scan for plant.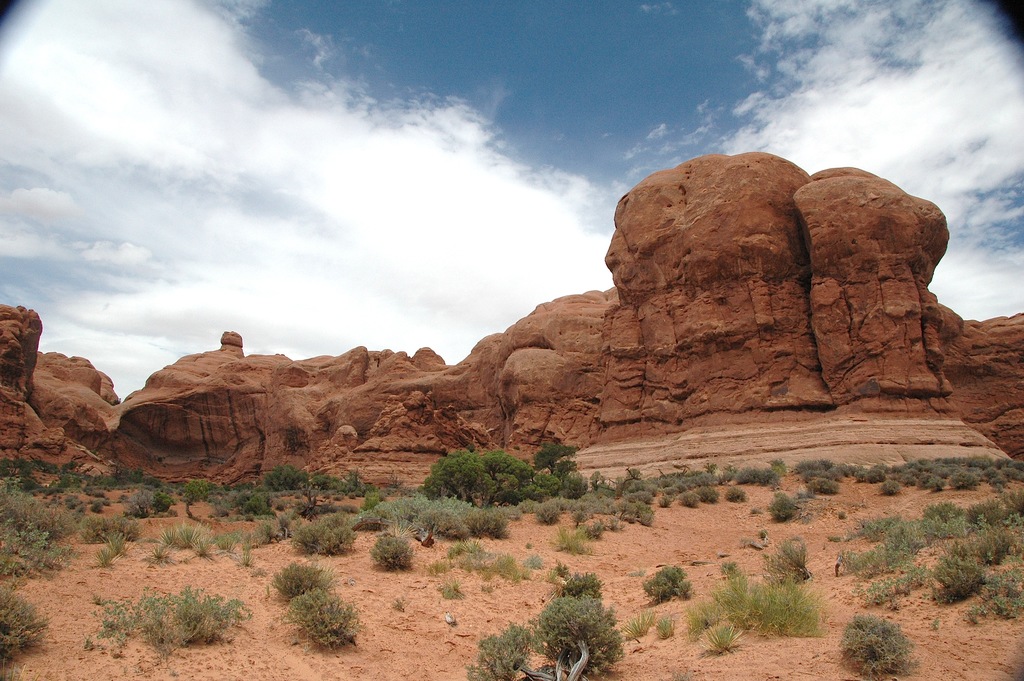
Scan result: locate(1005, 457, 1013, 473).
